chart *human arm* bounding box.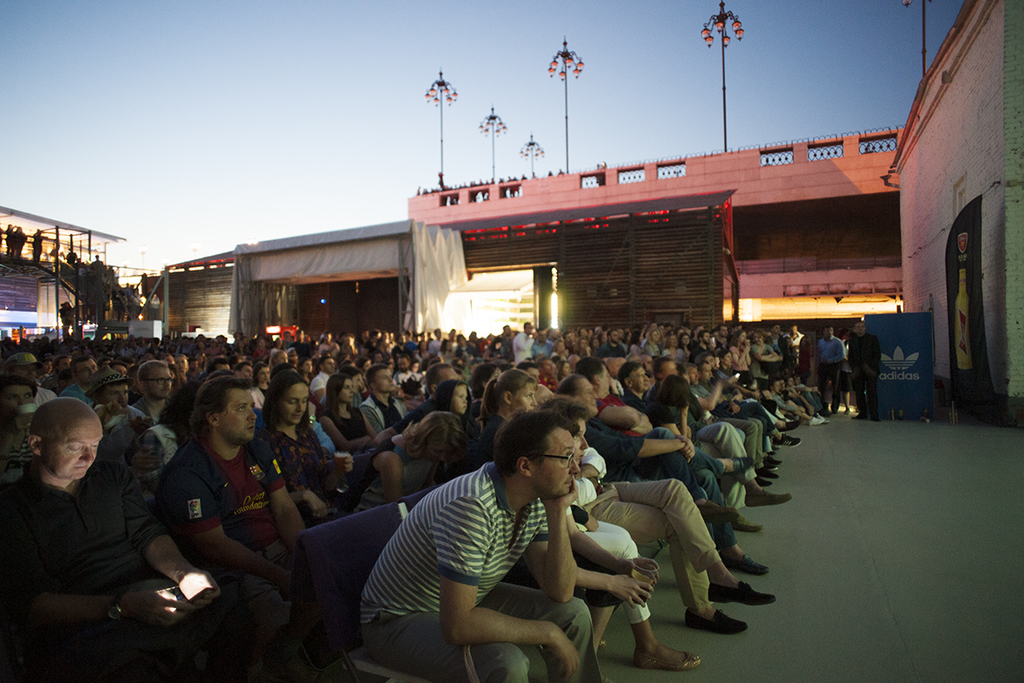
Charted: (x1=292, y1=485, x2=330, y2=521).
